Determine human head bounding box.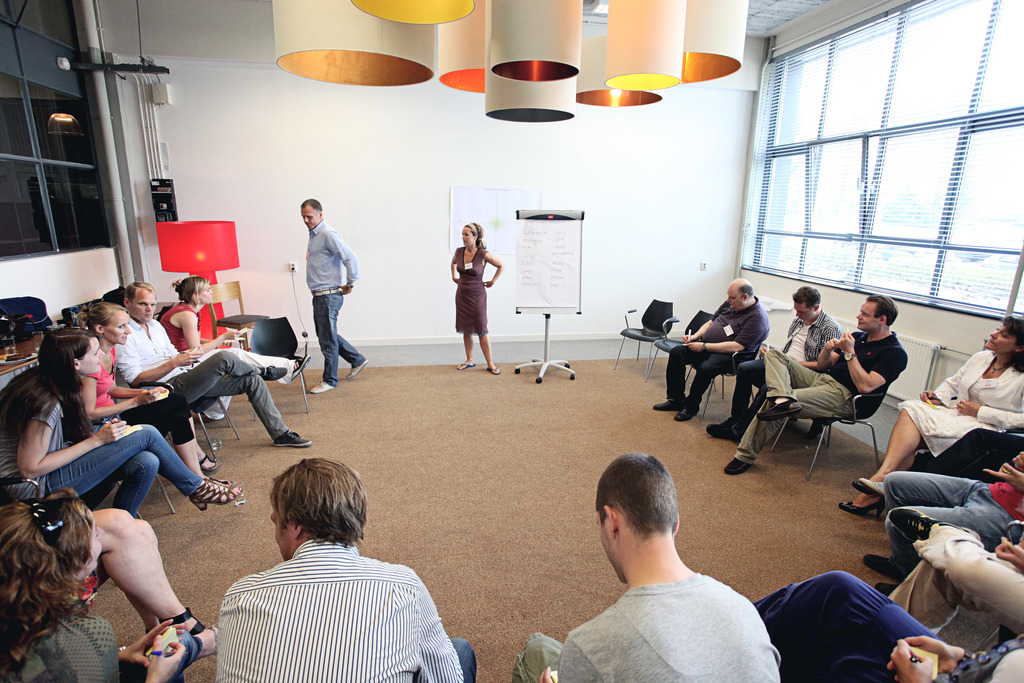
Determined: l=250, t=461, r=372, b=574.
